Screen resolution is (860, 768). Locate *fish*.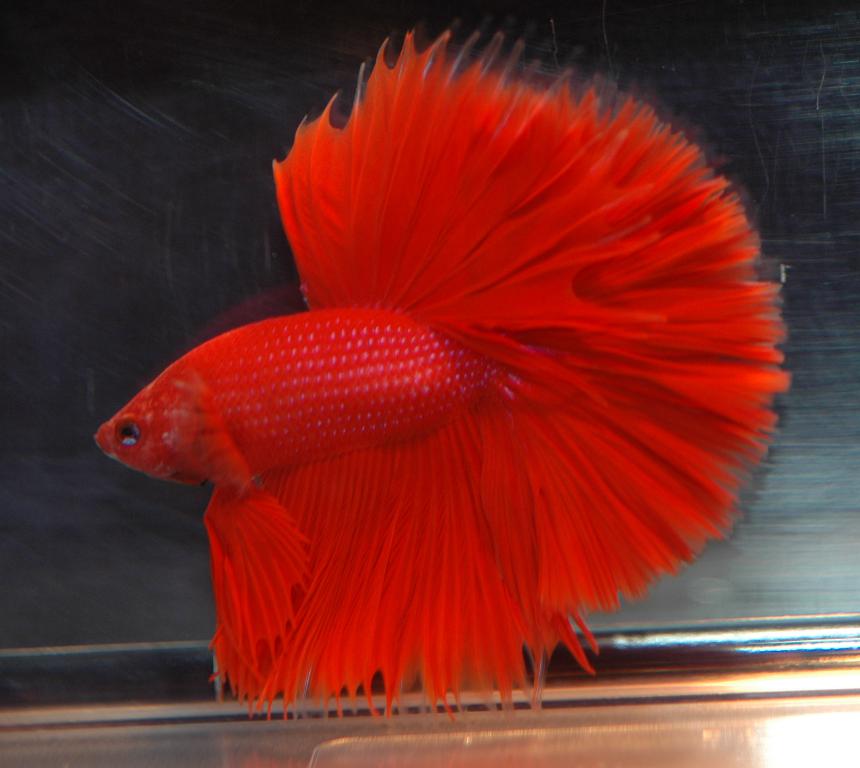
crop(100, 30, 788, 724).
